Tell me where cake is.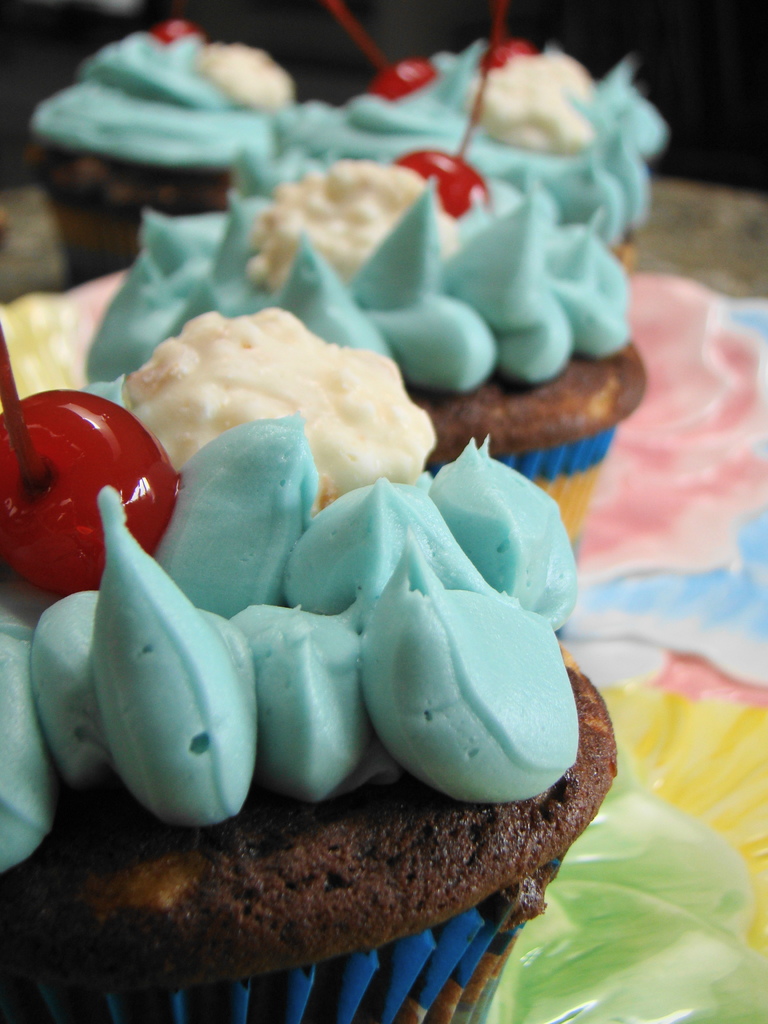
cake is at [left=25, top=29, right=296, bottom=285].
